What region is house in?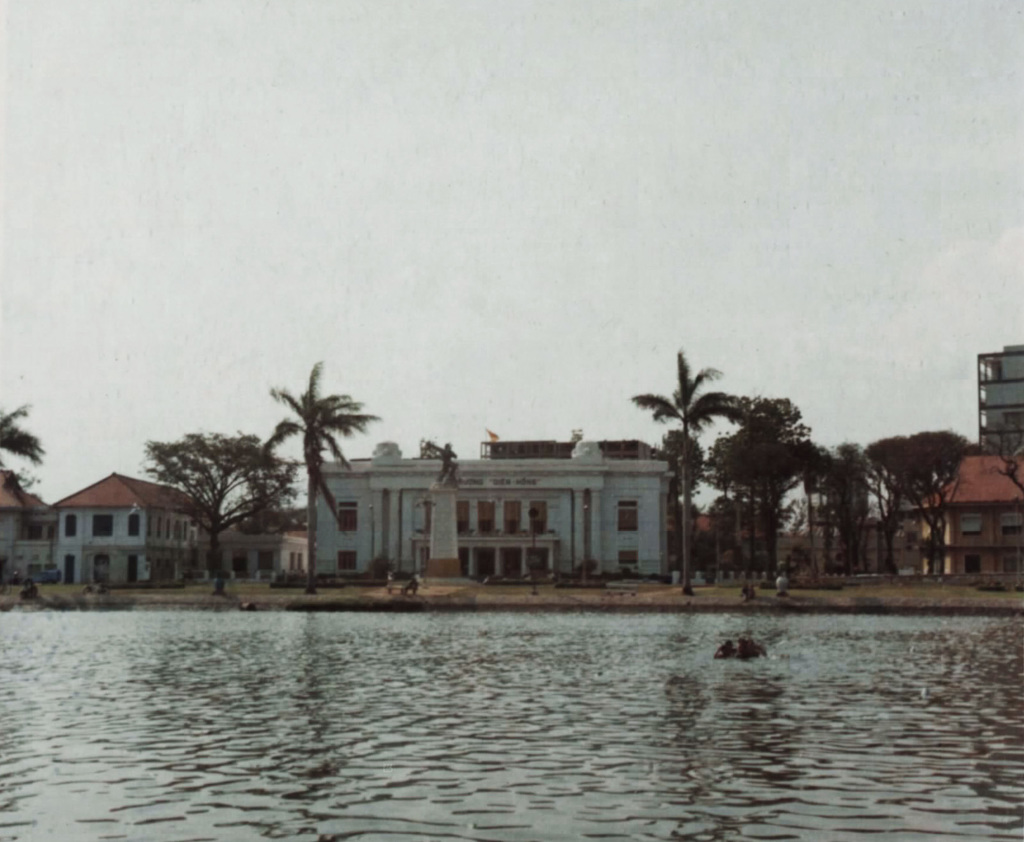
rect(240, 413, 712, 600).
